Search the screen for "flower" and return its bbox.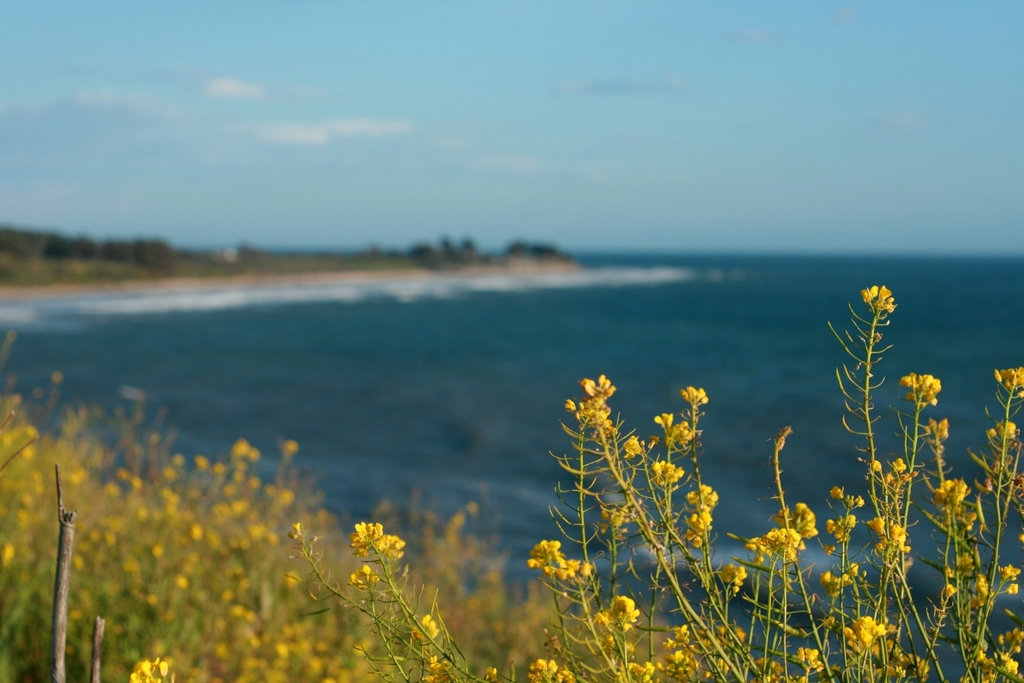
Found: detection(625, 658, 651, 682).
